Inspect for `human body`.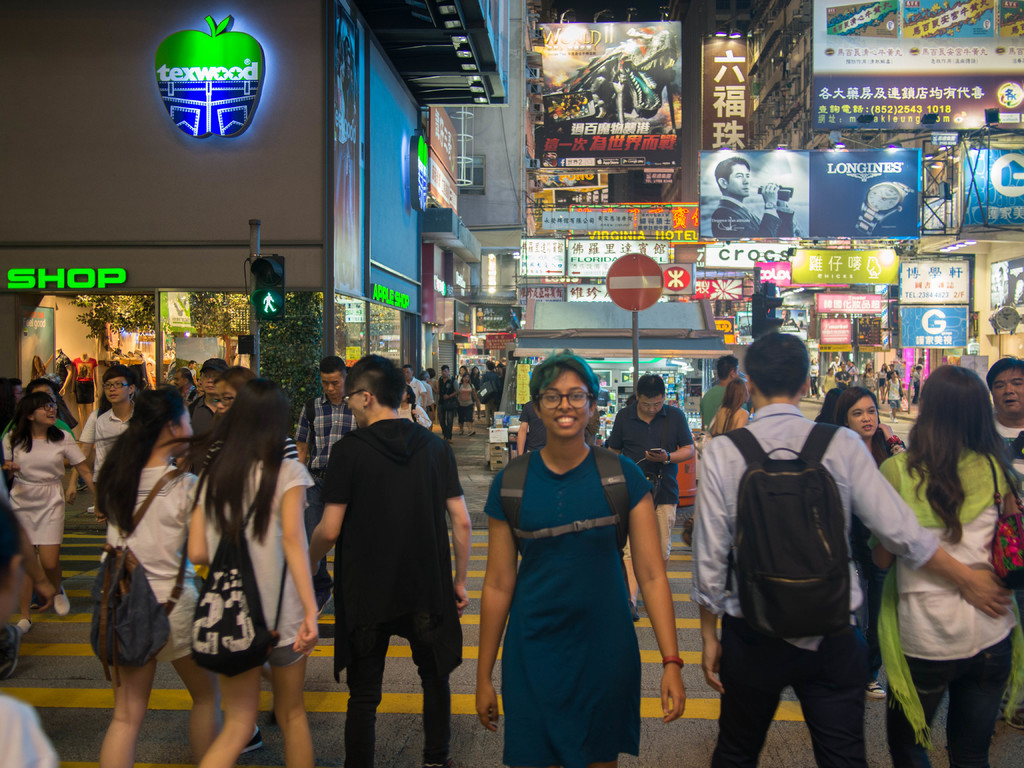
Inspection: [x1=305, y1=353, x2=472, y2=767].
